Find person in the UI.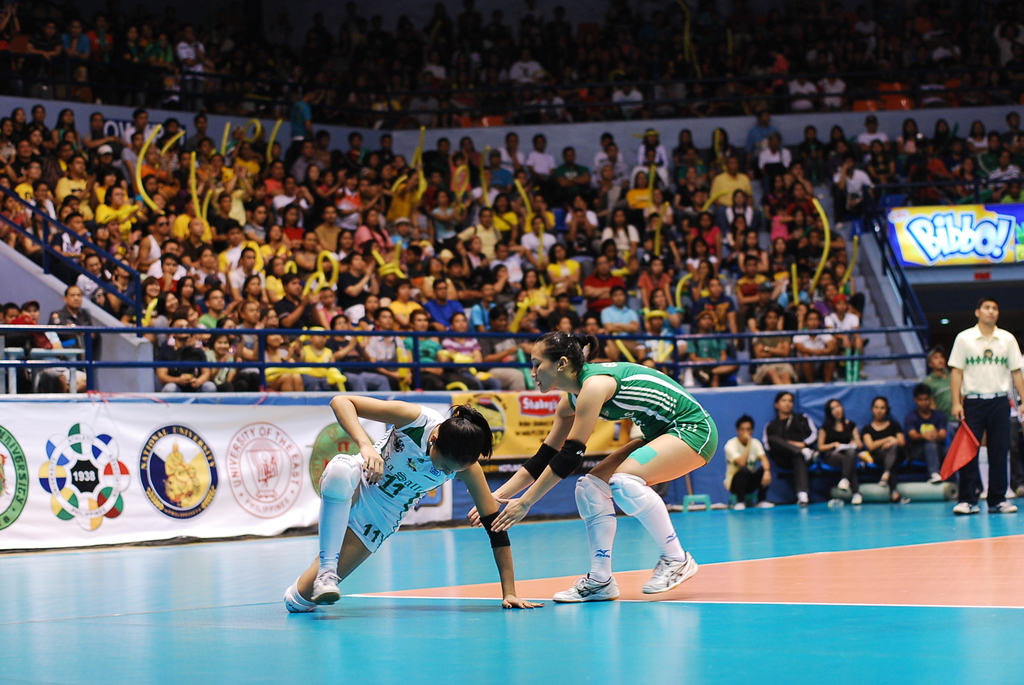
UI element at x1=113 y1=26 x2=147 y2=106.
